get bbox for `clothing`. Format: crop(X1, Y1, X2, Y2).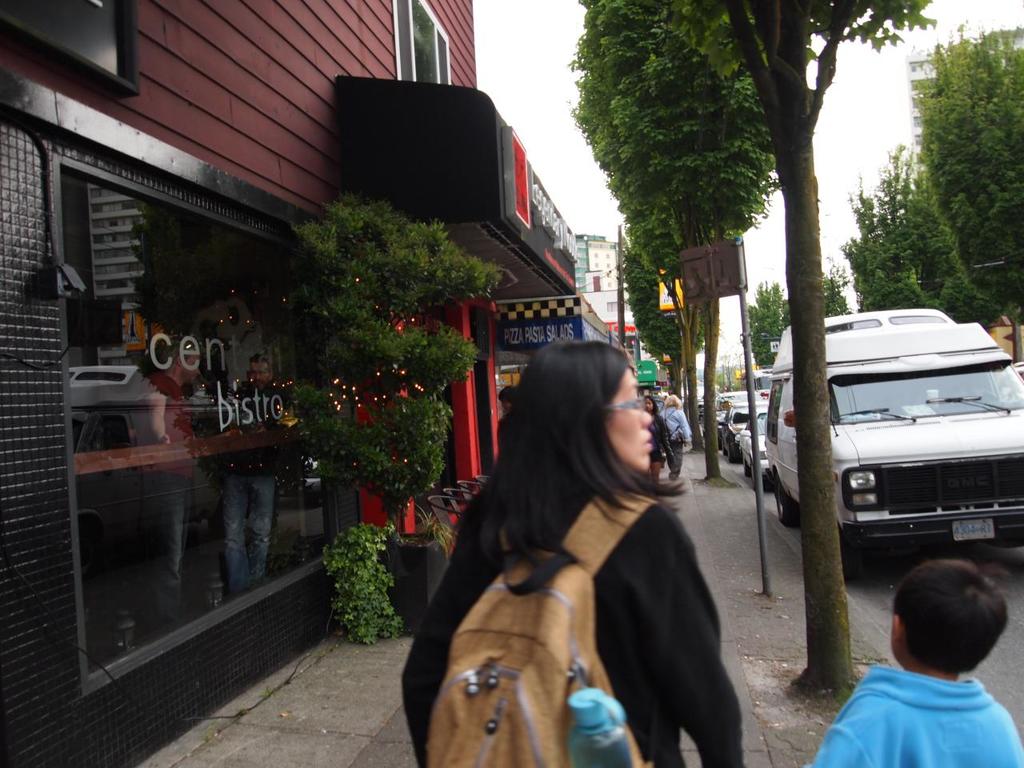
crop(636, 410, 674, 470).
